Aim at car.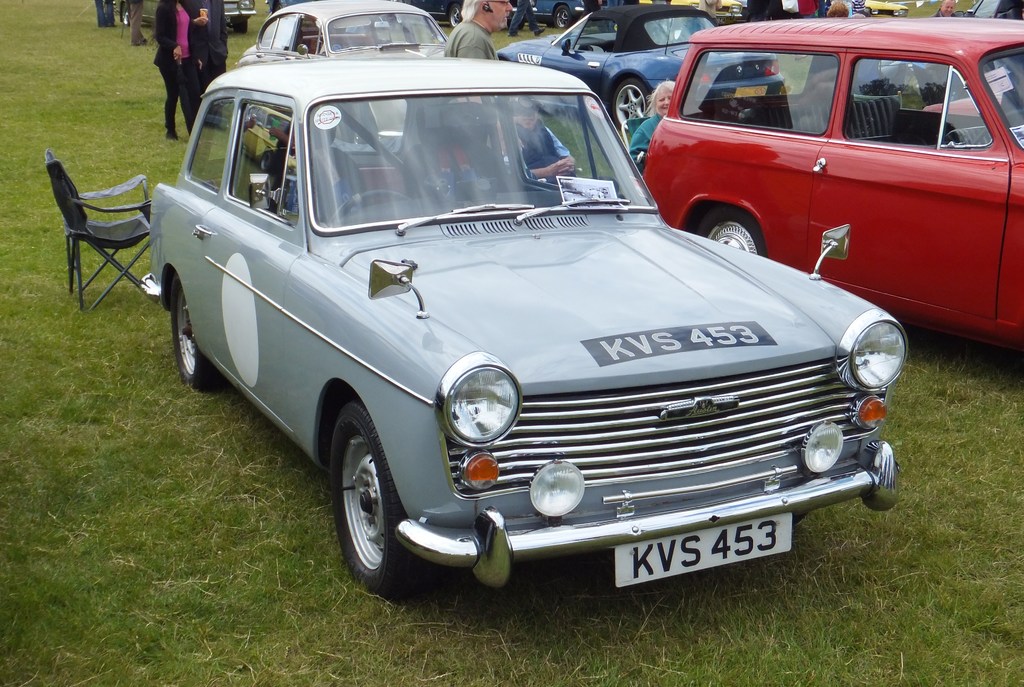
Aimed at bbox(525, 0, 589, 29).
